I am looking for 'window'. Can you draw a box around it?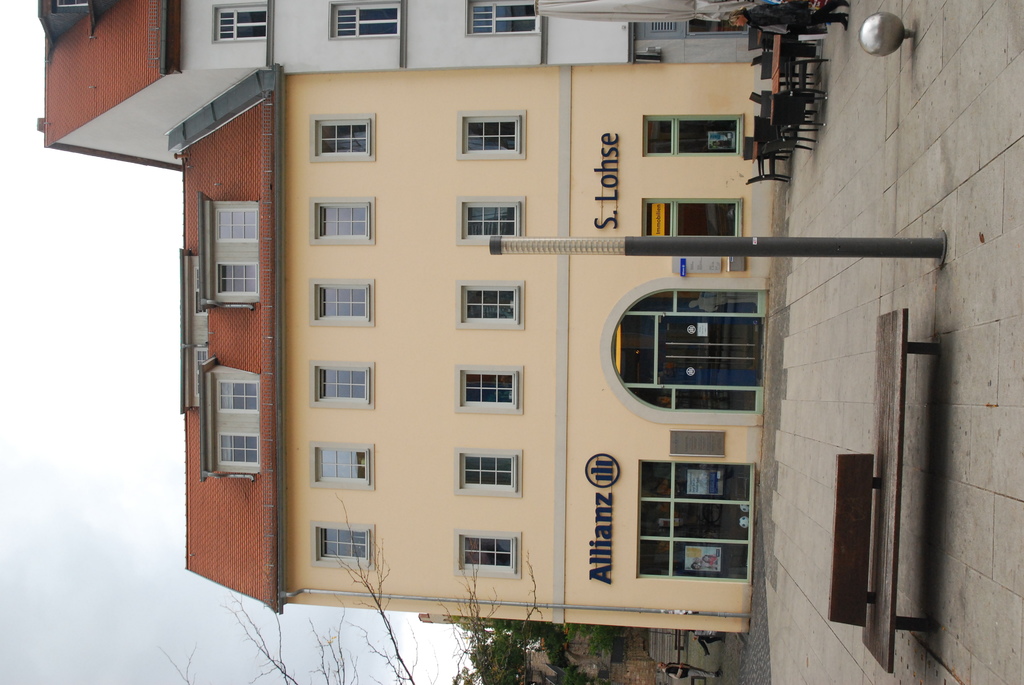
Sure, the bounding box is (x1=308, y1=113, x2=376, y2=163).
